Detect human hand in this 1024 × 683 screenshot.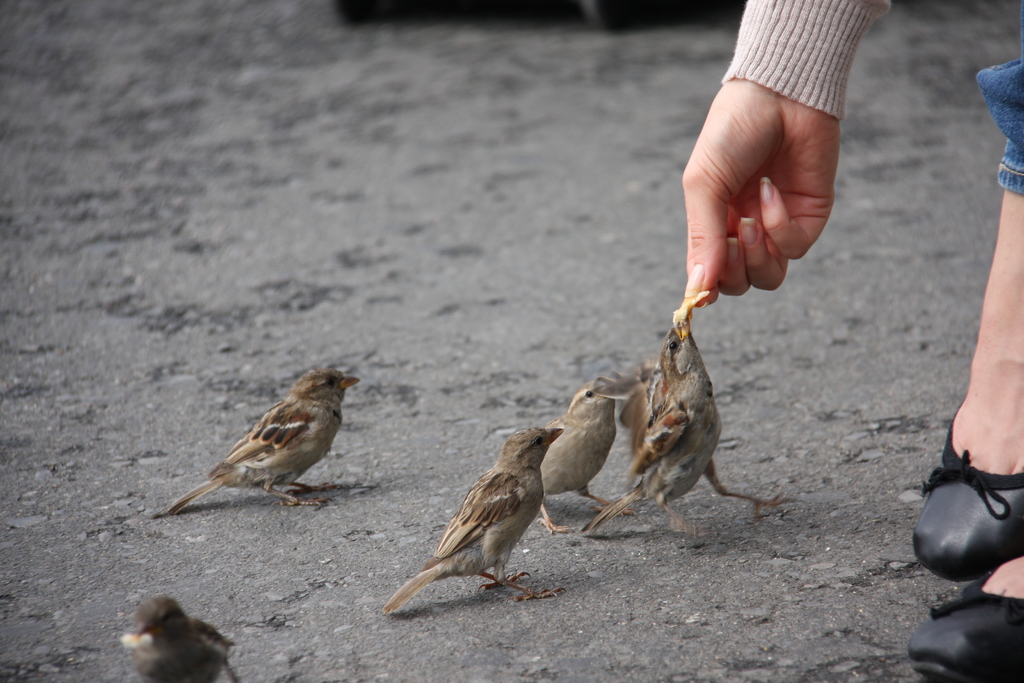
Detection: x1=681 y1=78 x2=843 y2=309.
